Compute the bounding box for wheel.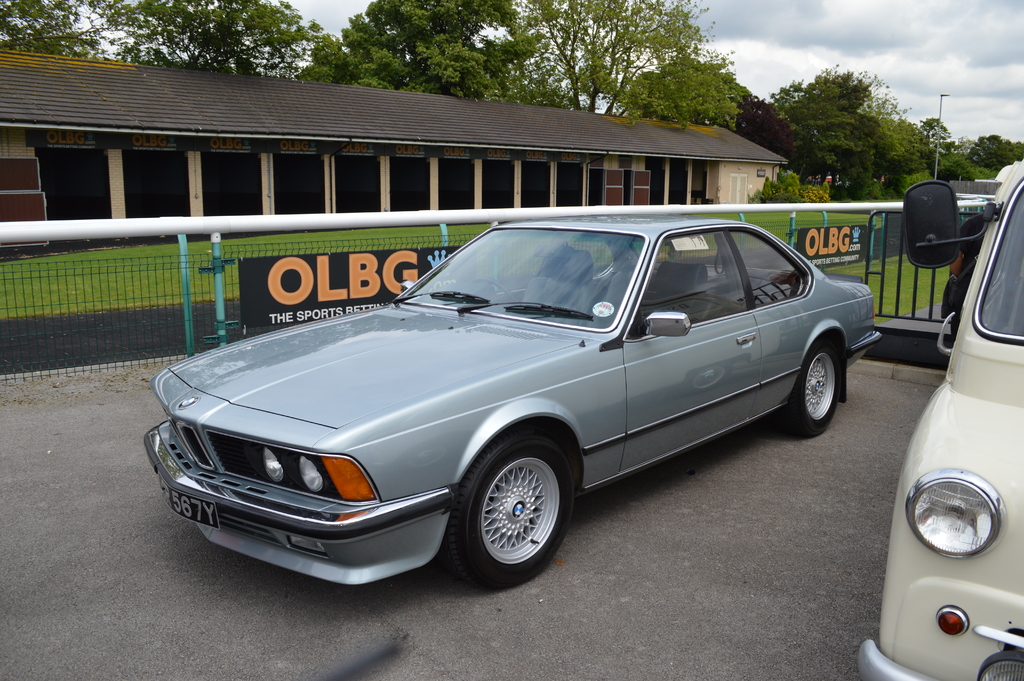
l=460, t=450, r=579, b=574.
